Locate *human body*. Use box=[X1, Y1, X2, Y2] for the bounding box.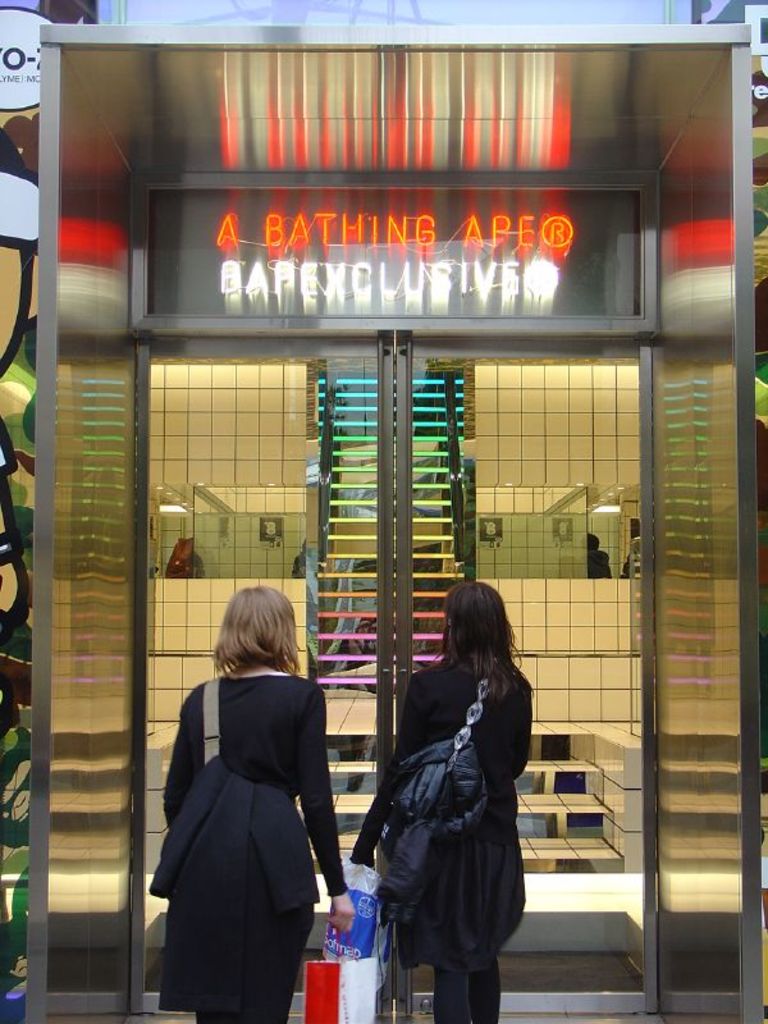
box=[577, 547, 613, 582].
